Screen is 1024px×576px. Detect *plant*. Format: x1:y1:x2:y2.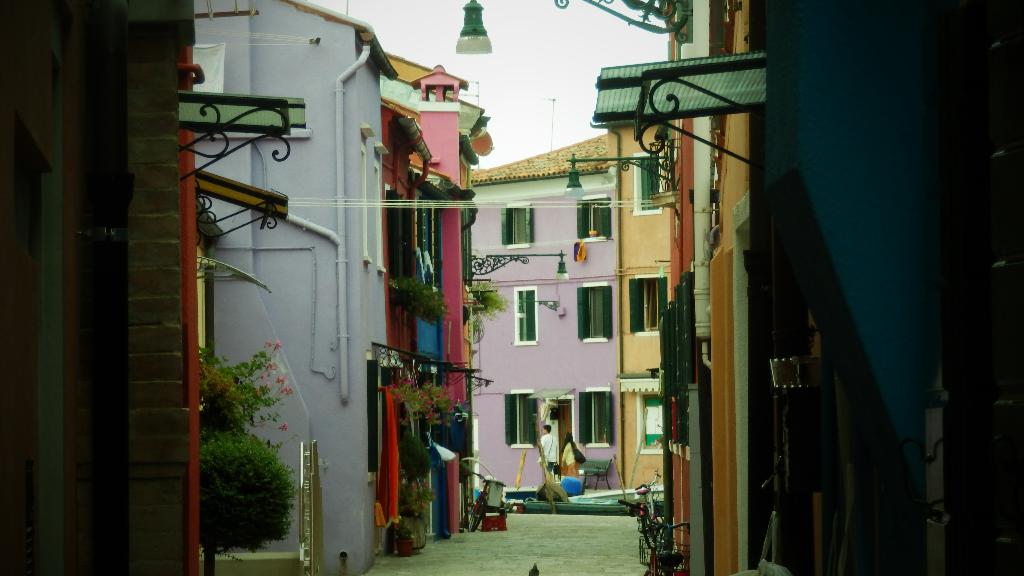
200:428:302:575.
